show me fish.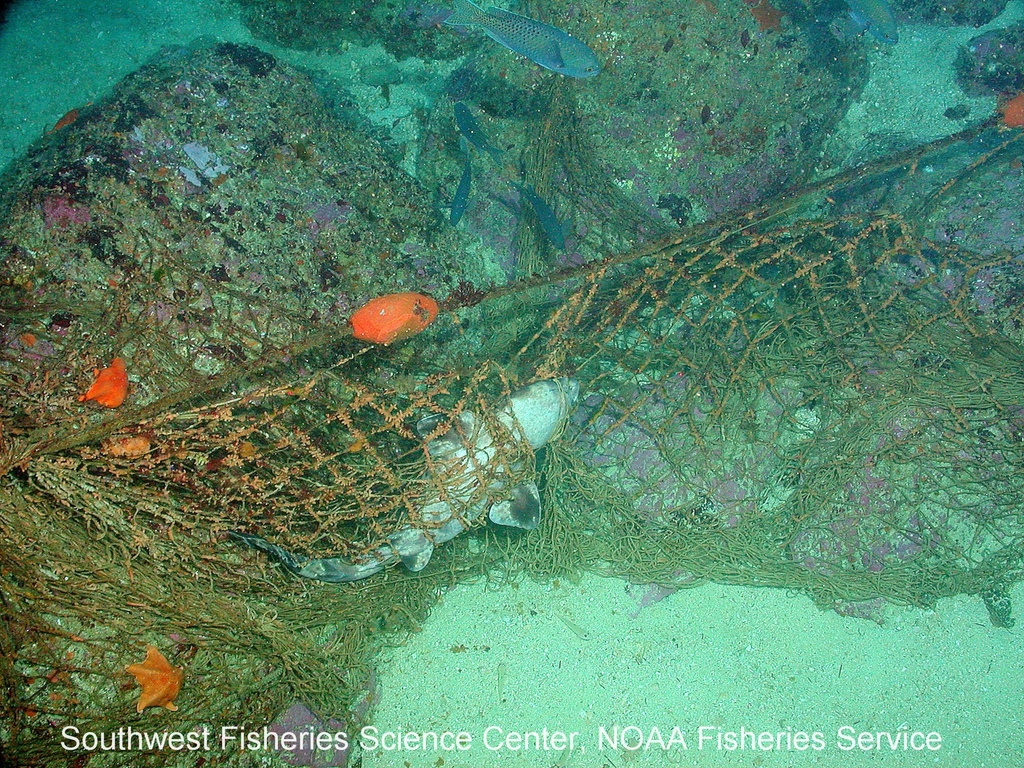
fish is here: 348 289 442 337.
